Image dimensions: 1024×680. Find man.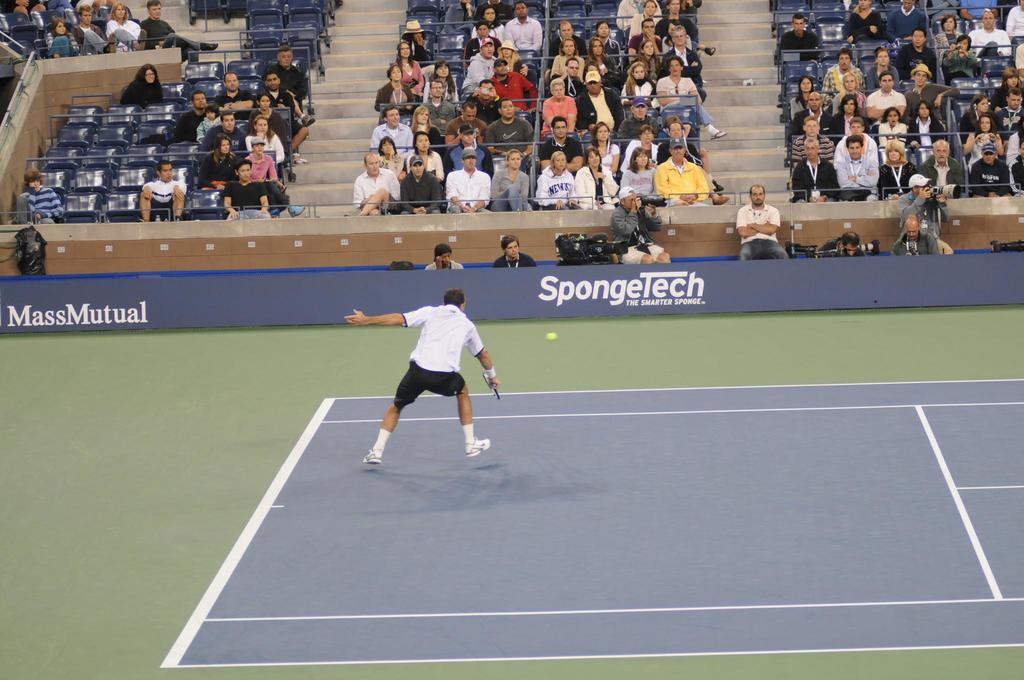
262:43:308:124.
